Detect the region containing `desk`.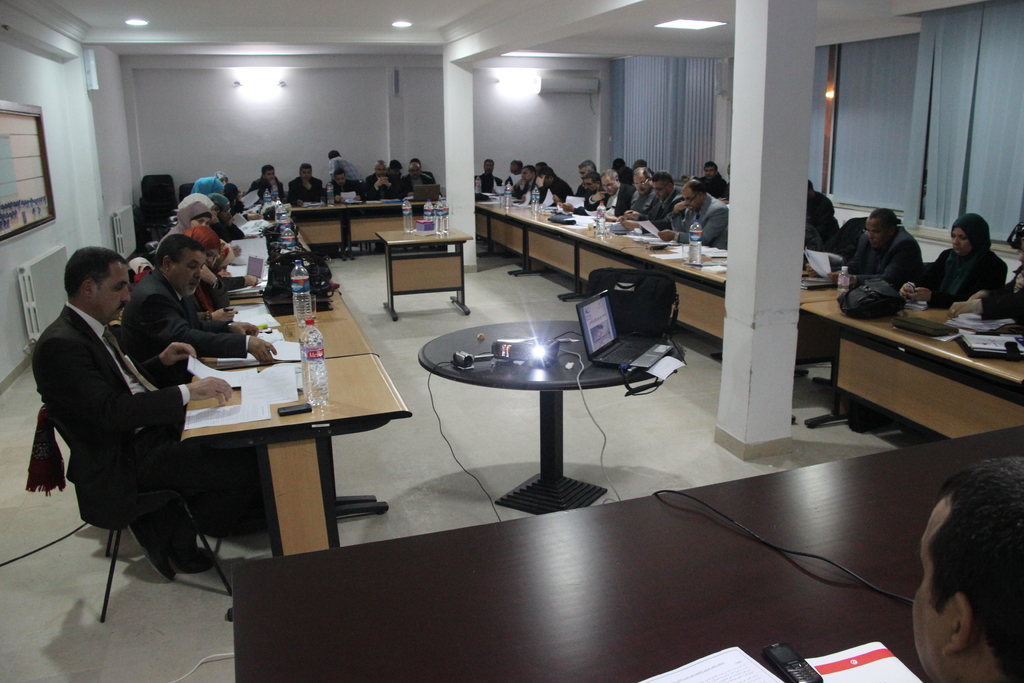
<bbox>797, 265, 1016, 448</bbox>.
